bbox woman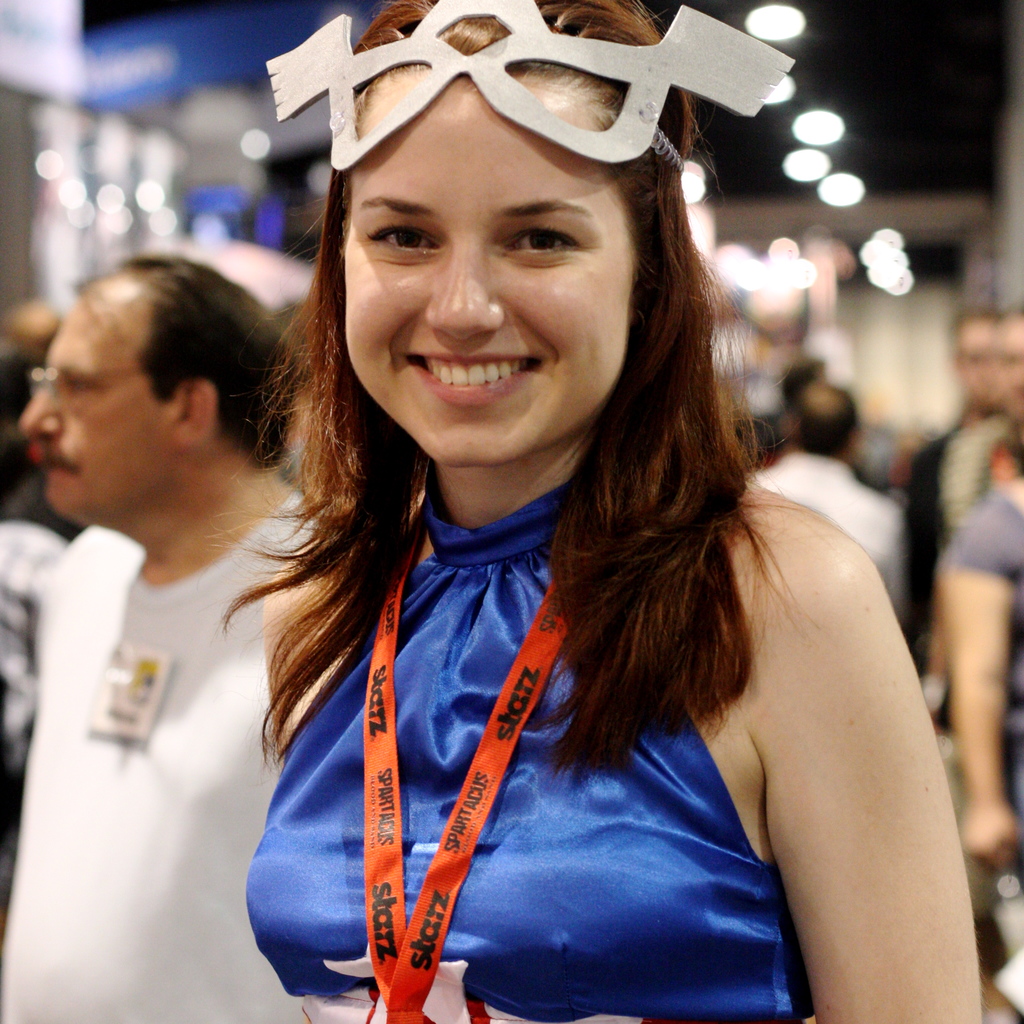
(x1=175, y1=11, x2=955, y2=1009)
